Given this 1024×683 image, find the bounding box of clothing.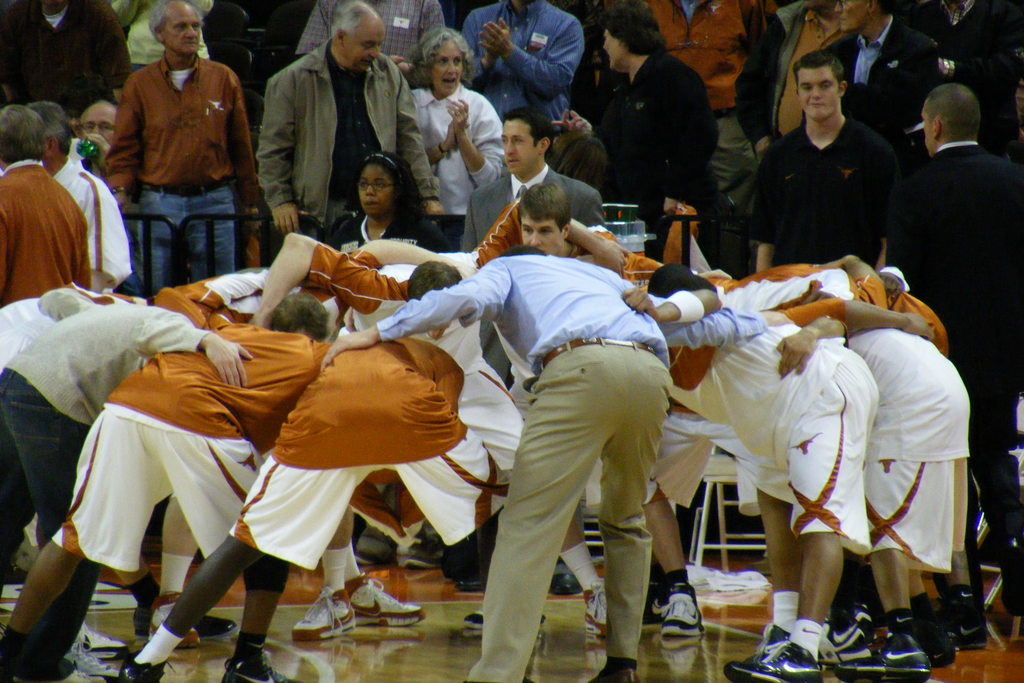
x1=139, y1=179, x2=239, y2=286.
